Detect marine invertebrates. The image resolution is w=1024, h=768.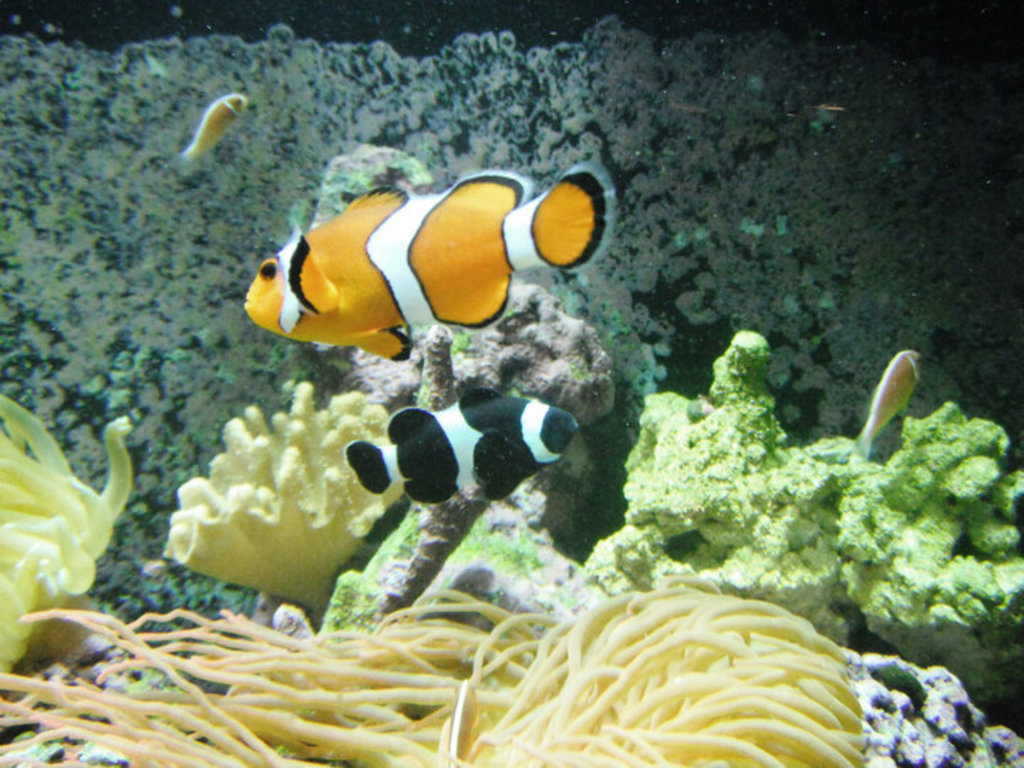
<region>823, 636, 1023, 767</region>.
